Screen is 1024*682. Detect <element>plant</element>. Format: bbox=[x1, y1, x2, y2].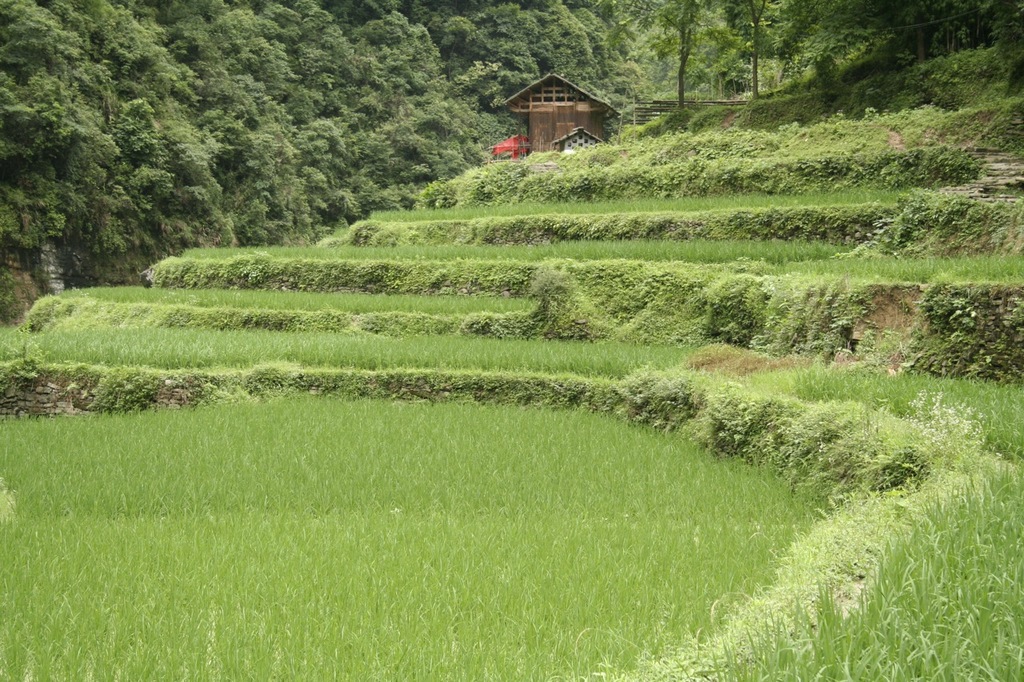
bbox=[904, 265, 1023, 379].
